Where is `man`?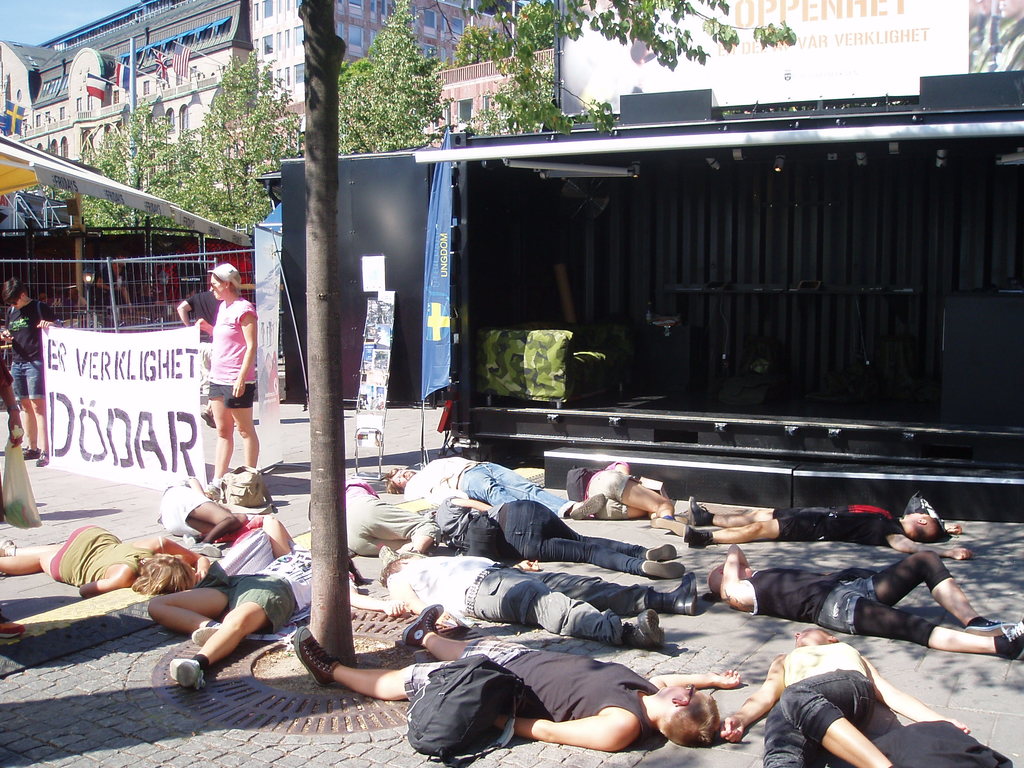
l=0, t=275, r=58, b=466.
